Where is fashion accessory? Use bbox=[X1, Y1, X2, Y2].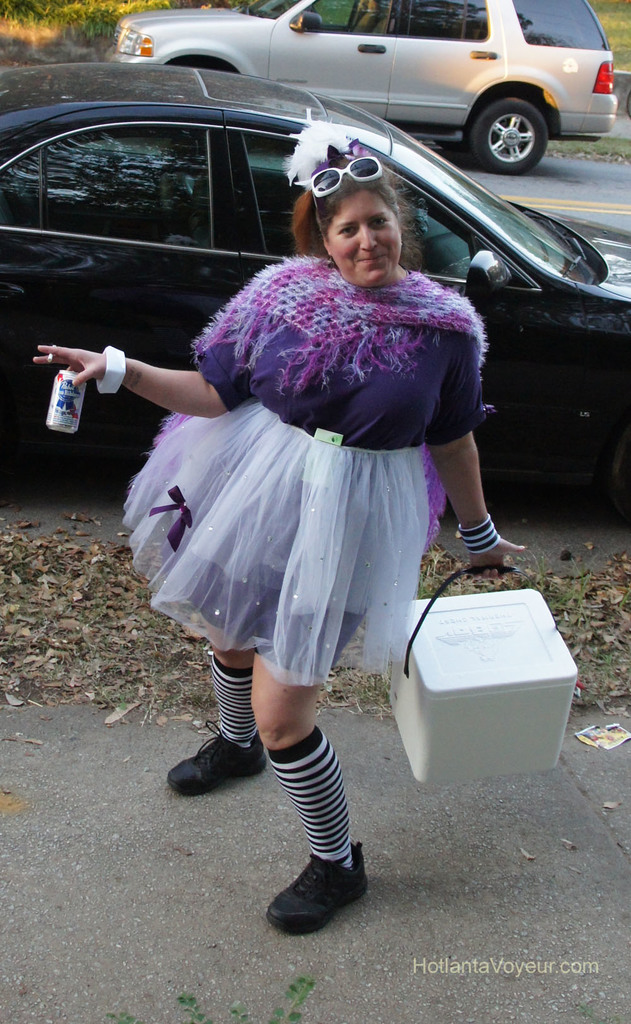
bbox=[453, 510, 506, 552].
